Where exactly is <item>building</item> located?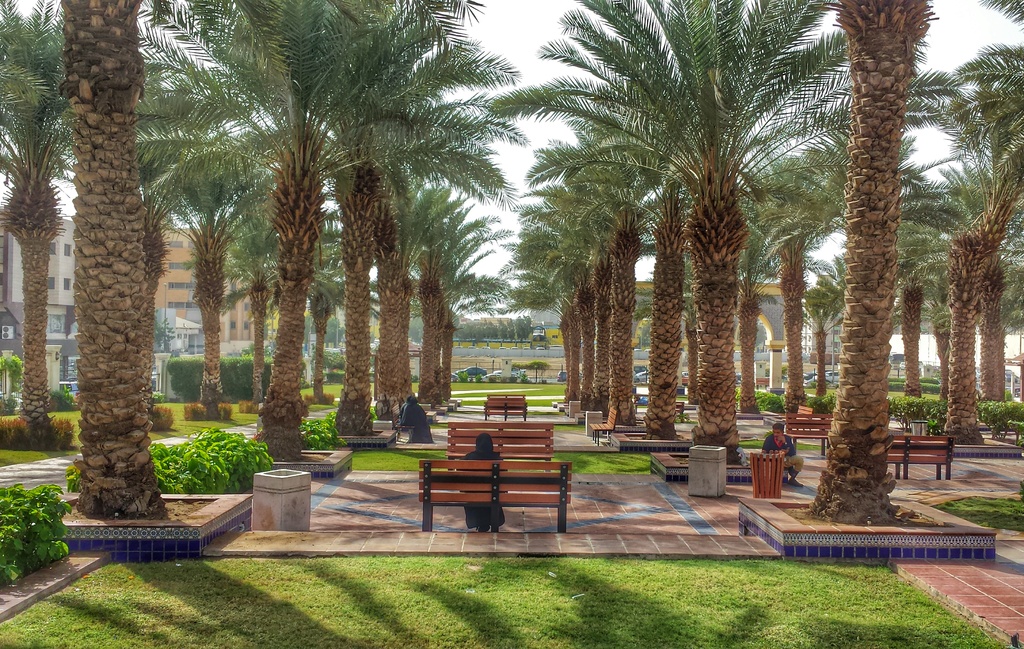
Its bounding box is 154,227,252,345.
